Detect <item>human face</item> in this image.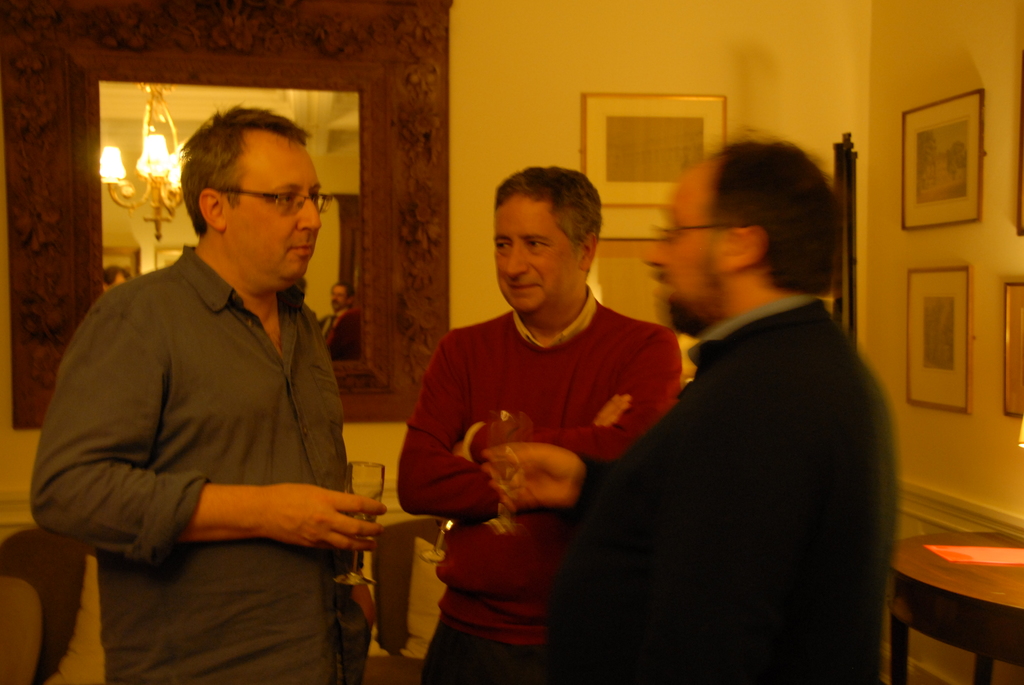
Detection: x1=495, y1=192, x2=579, y2=313.
